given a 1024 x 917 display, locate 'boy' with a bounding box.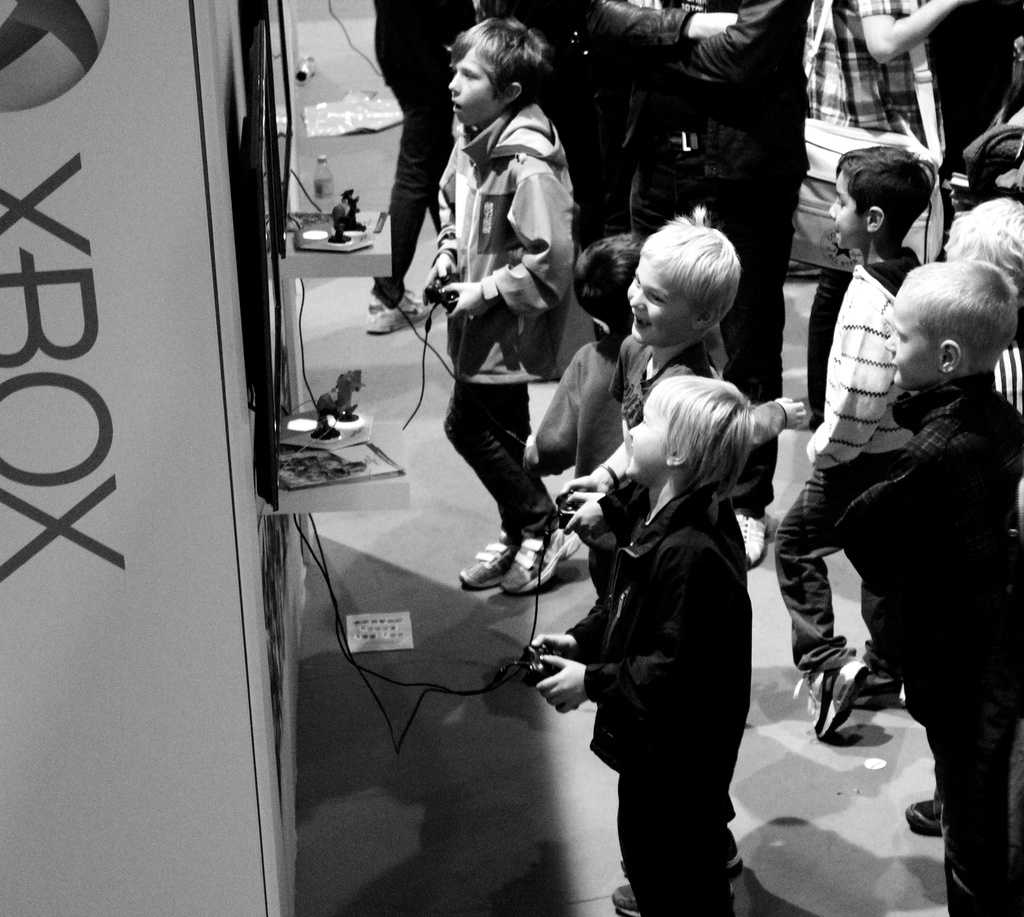
Located: BBox(559, 208, 741, 596).
